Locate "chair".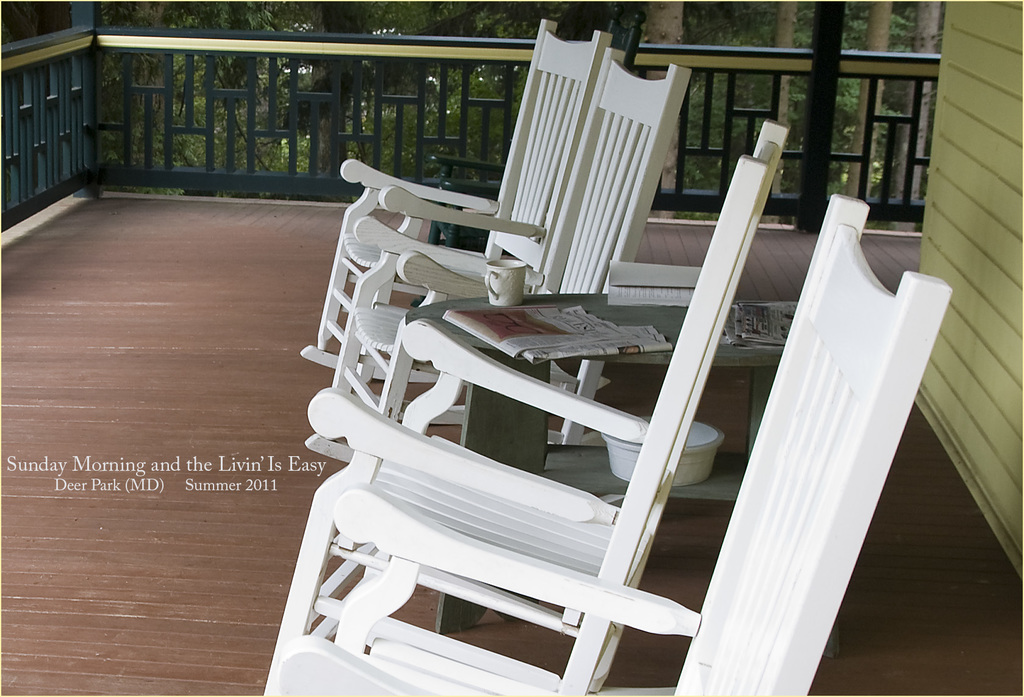
Bounding box: l=299, t=17, r=610, b=424.
